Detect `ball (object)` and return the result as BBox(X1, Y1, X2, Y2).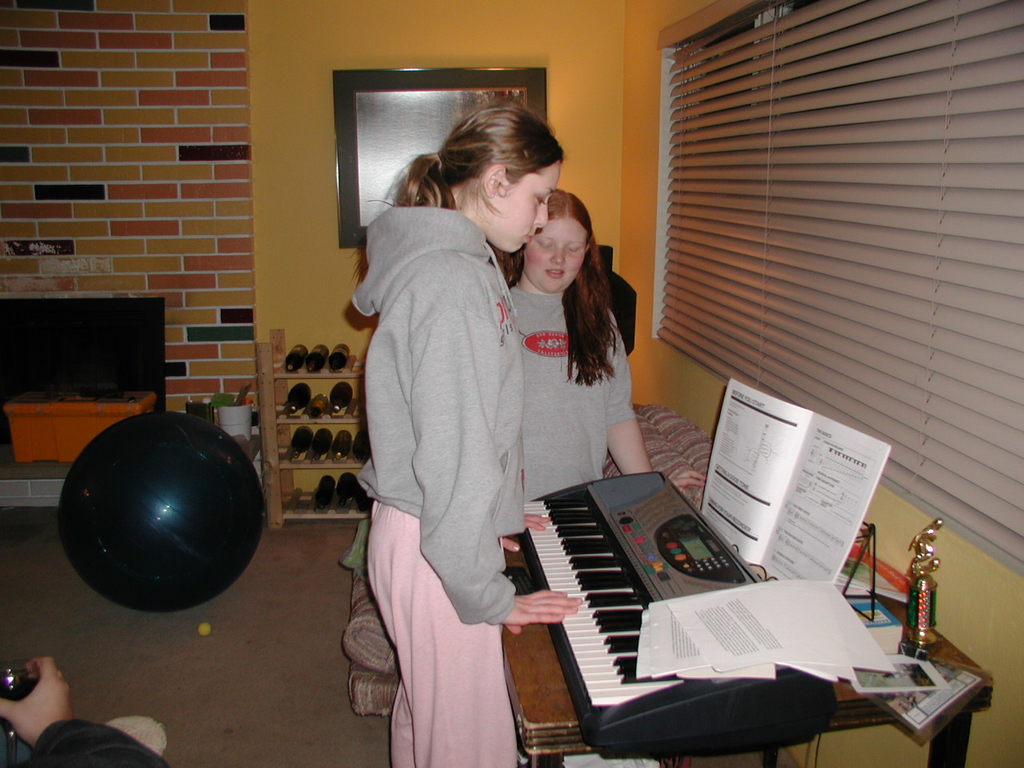
BBox(57, 410, 277, 607).
